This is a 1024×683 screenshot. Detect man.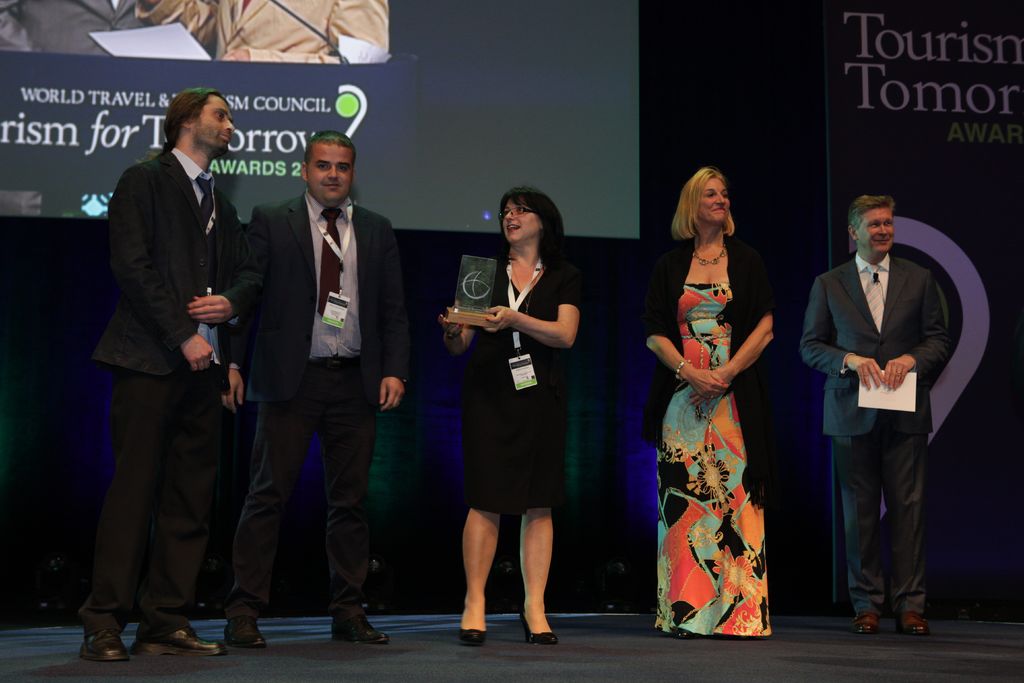
{"x1": 220, "y1": 130, "x2": 411, "y2": 645}.
